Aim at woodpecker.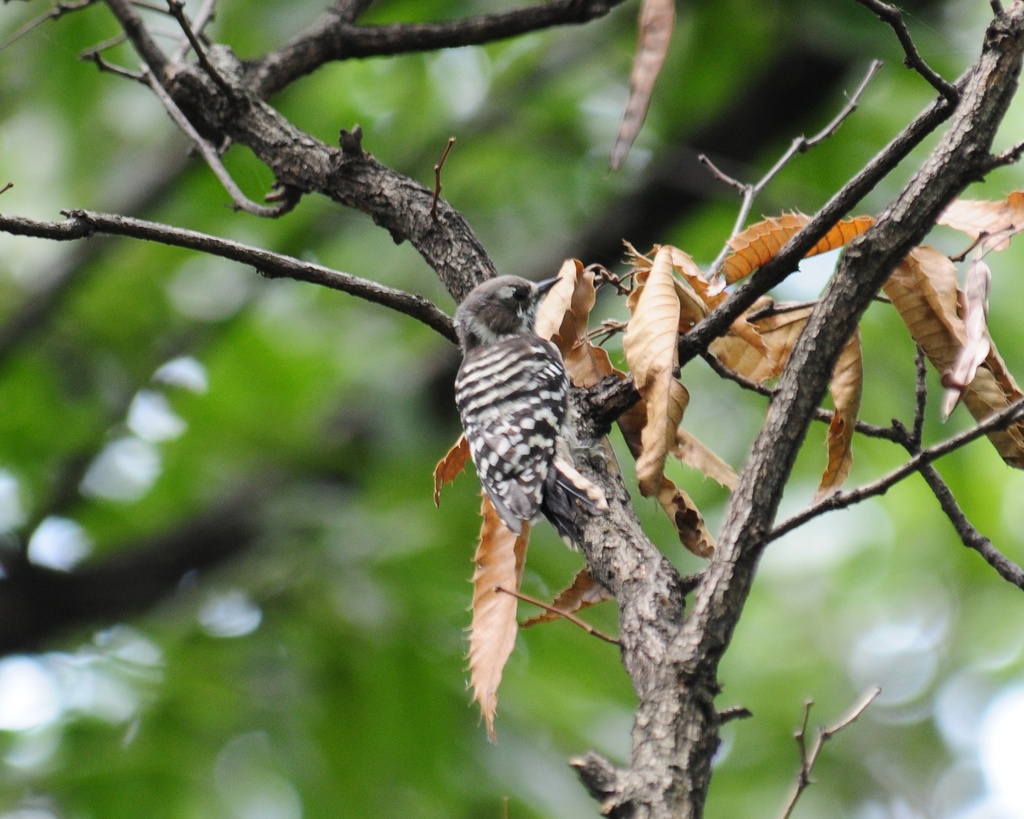
Aimed at [x1=444, y1=257, x2=573, y2=521].
